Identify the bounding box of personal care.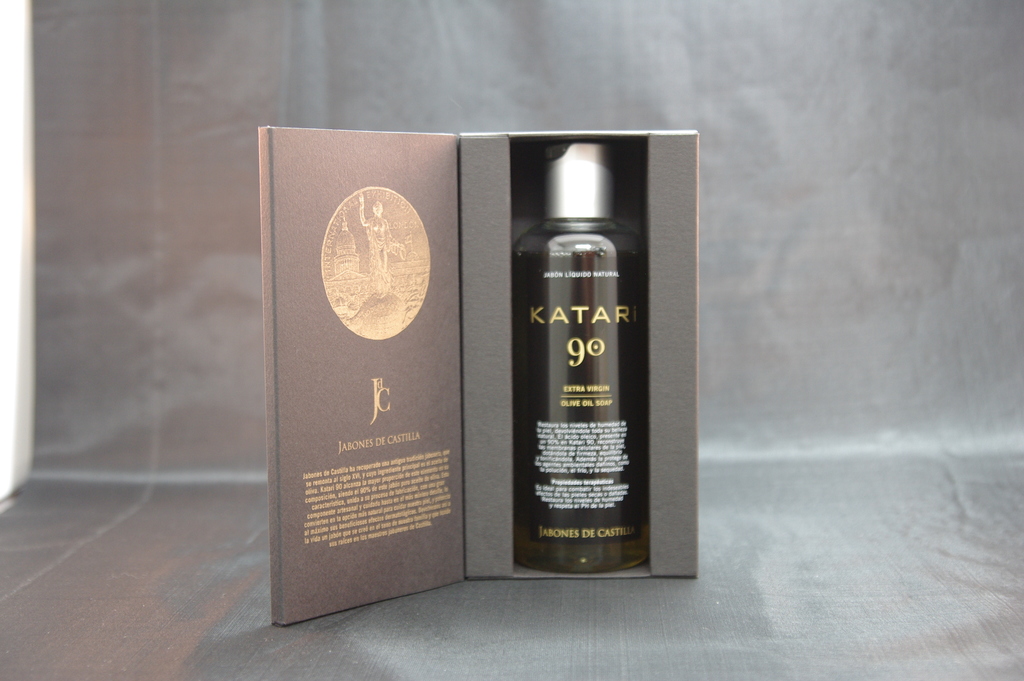
[x1=515, y1=142, x2=648, y2=580].
